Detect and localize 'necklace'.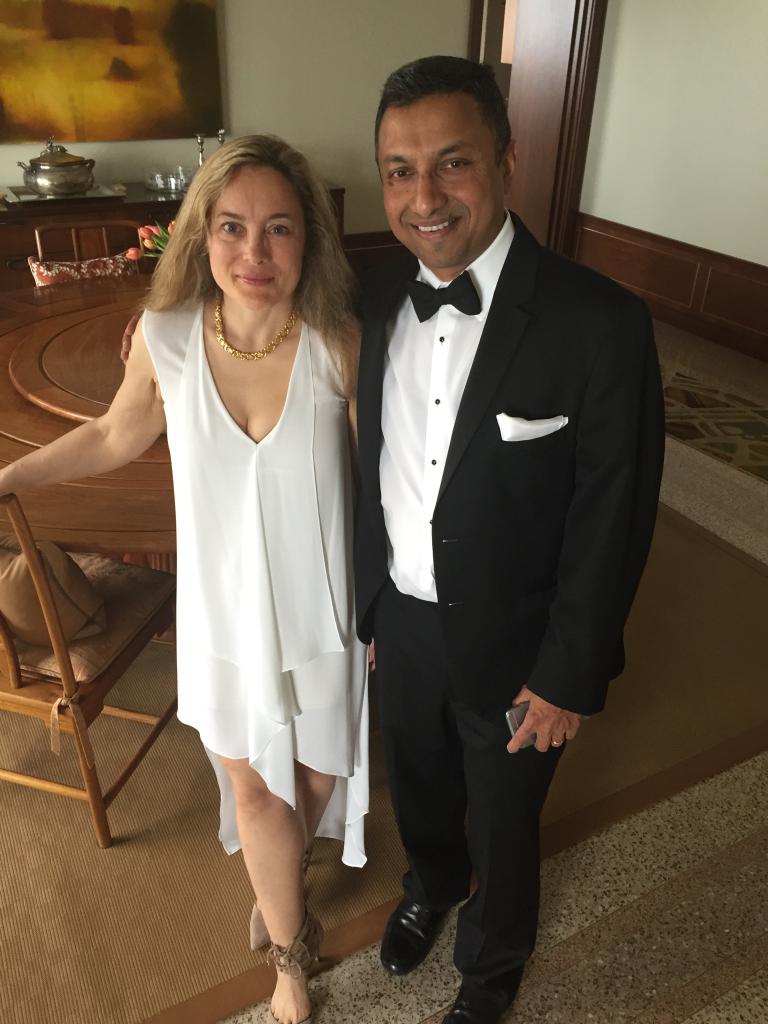
Localized at (x1=212, y1=288, x2=303, y2=358).
